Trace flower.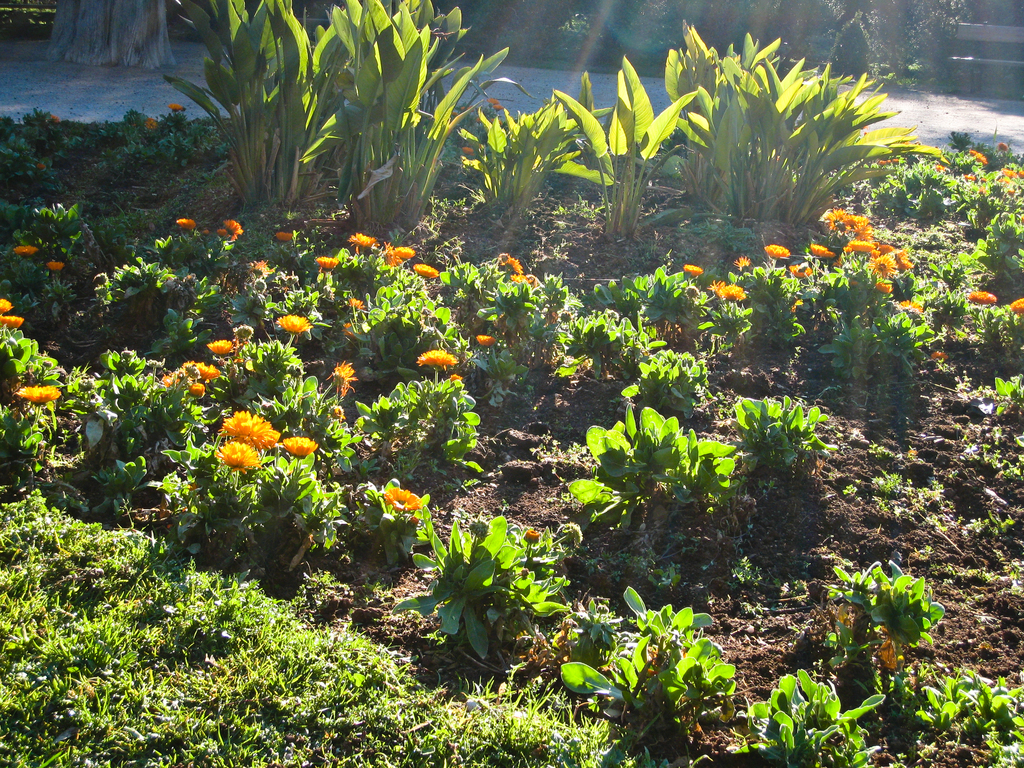
Traced to x1=334 y1=364 x2=355 y2=399.
